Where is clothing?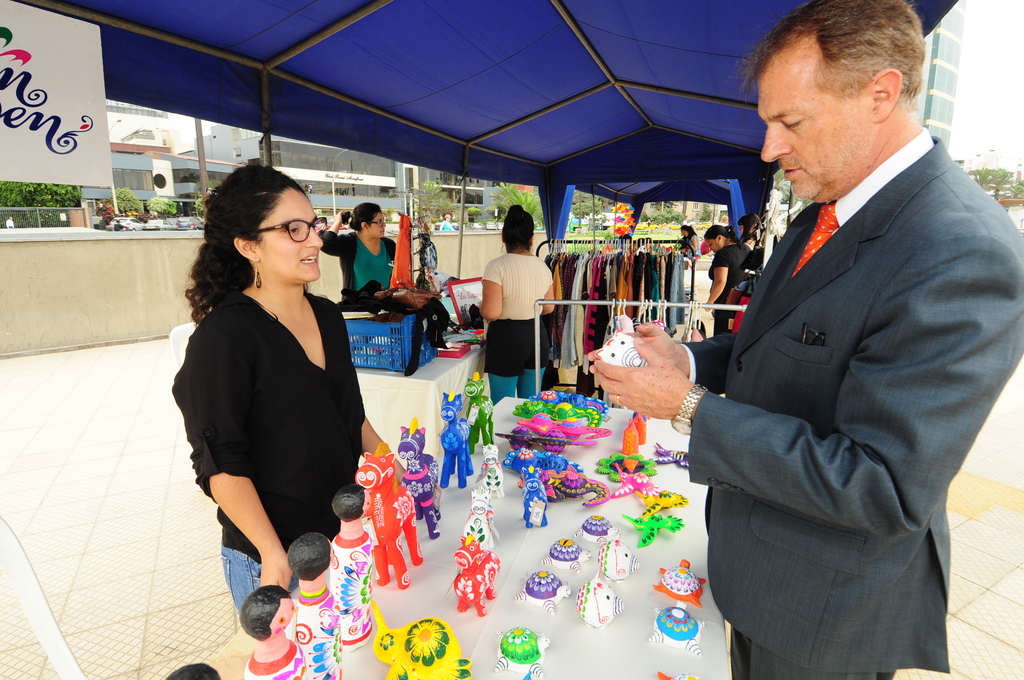
pyautogui.locateOnScreen(485, 250, 556, 405).
